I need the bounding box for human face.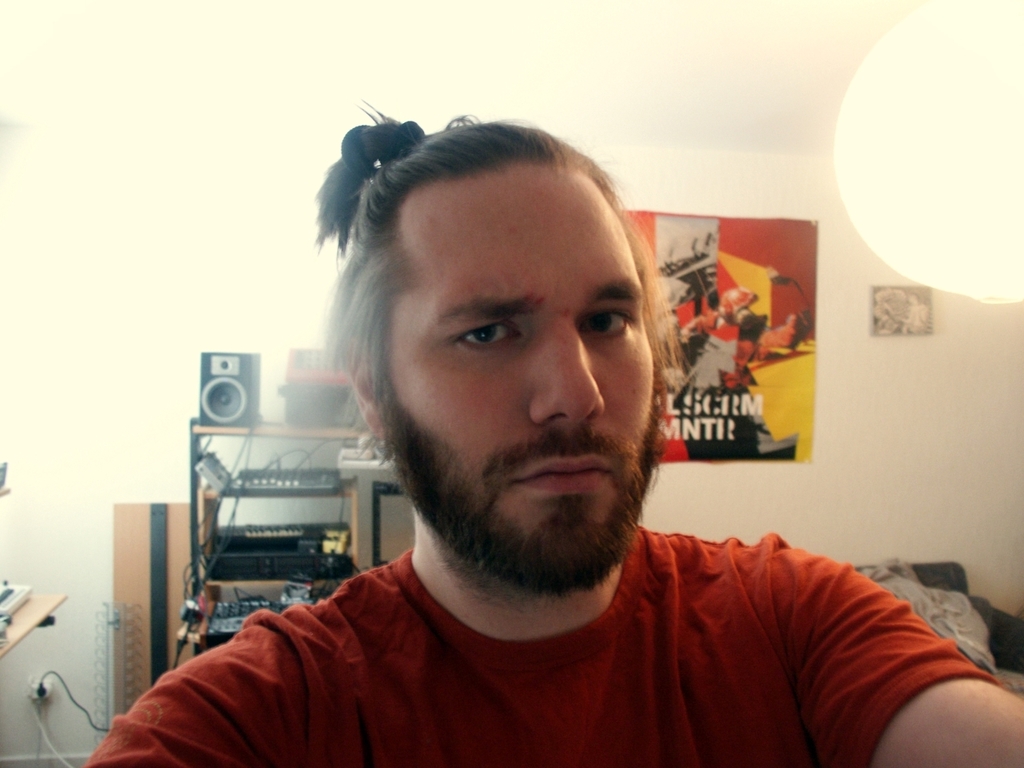
Here it is: region(361, 153, 664, 597).
